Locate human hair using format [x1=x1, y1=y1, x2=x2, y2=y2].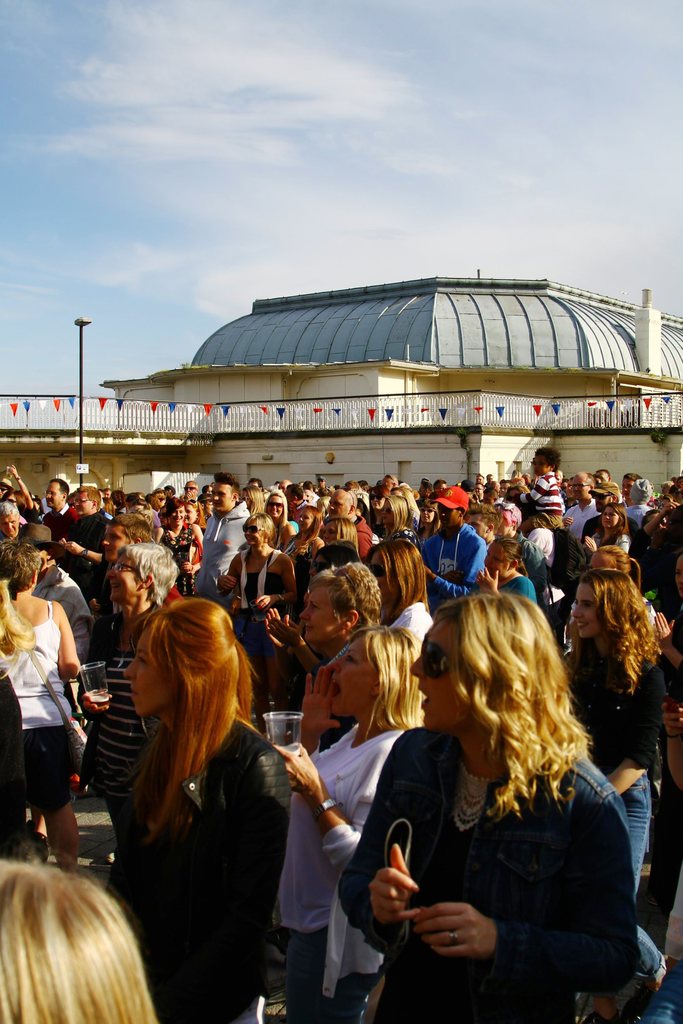
[x1=323, y1=518, x2=364, y2=554].
